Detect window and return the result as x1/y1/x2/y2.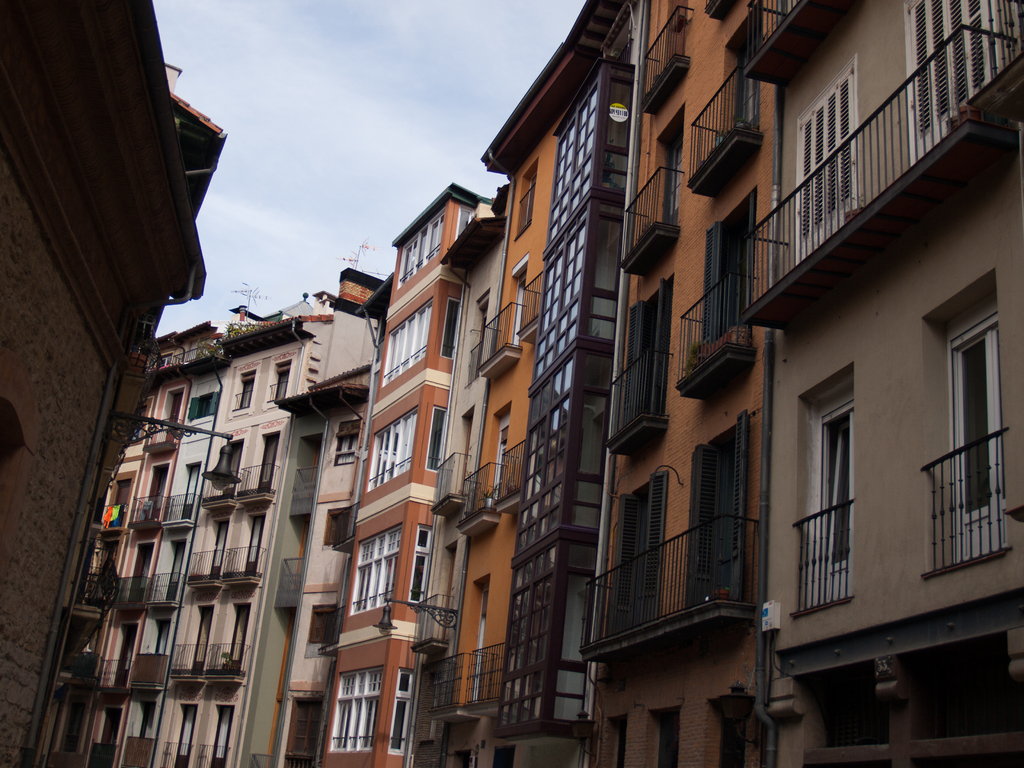
720/708/746/767.
